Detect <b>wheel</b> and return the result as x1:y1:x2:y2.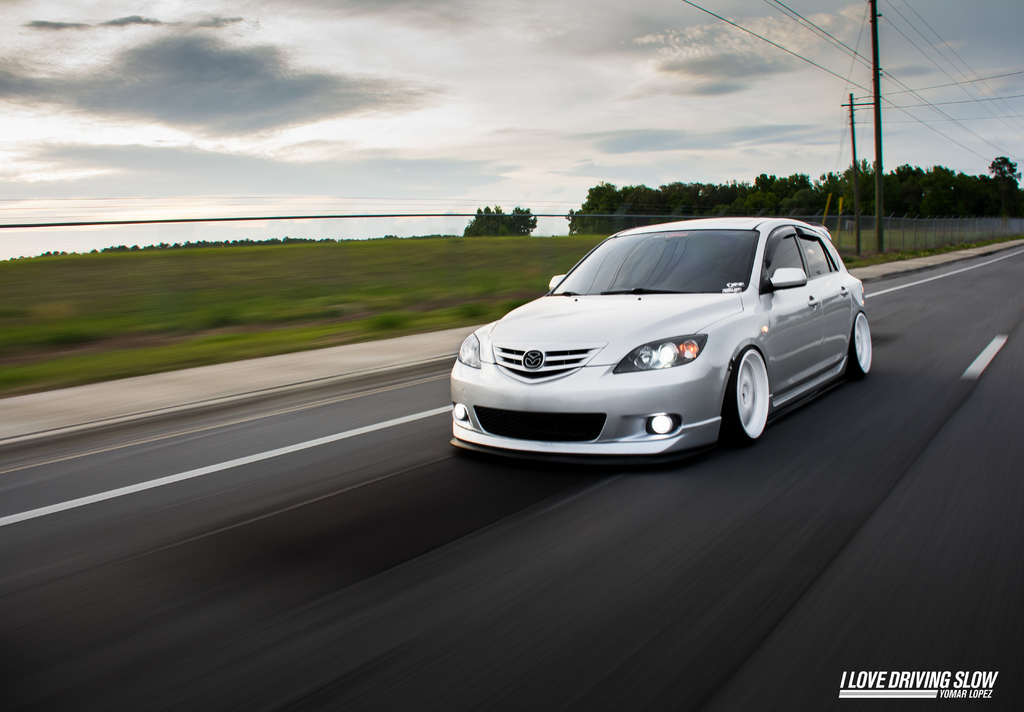
724:348:771:449.
